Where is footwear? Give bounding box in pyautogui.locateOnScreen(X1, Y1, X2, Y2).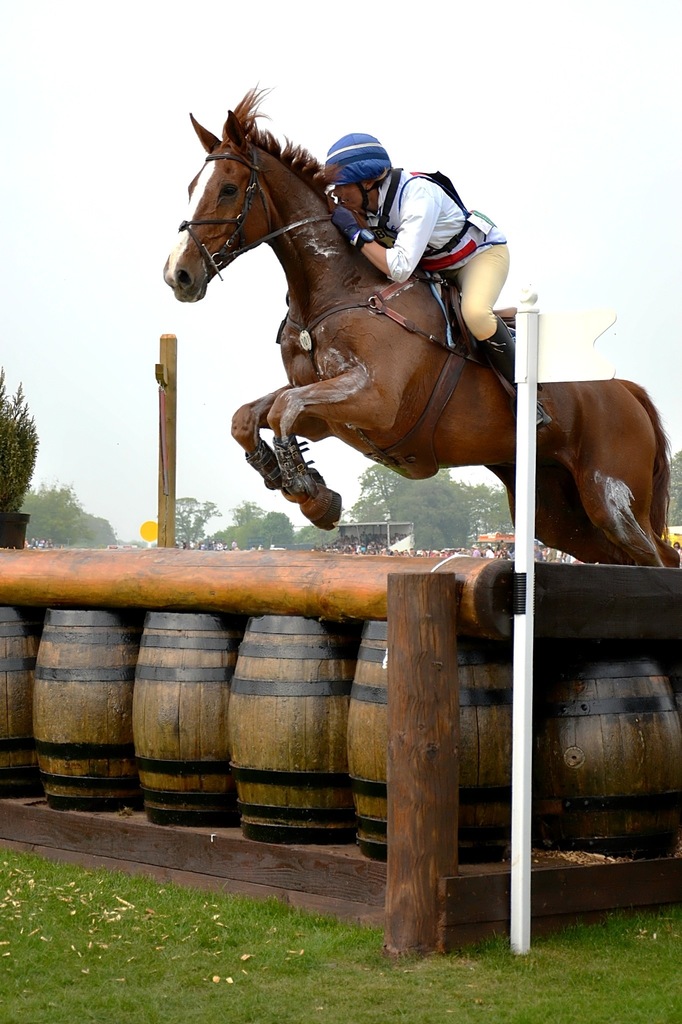
pyautogui.locateOnScreen(487, 321, 551, 419).
